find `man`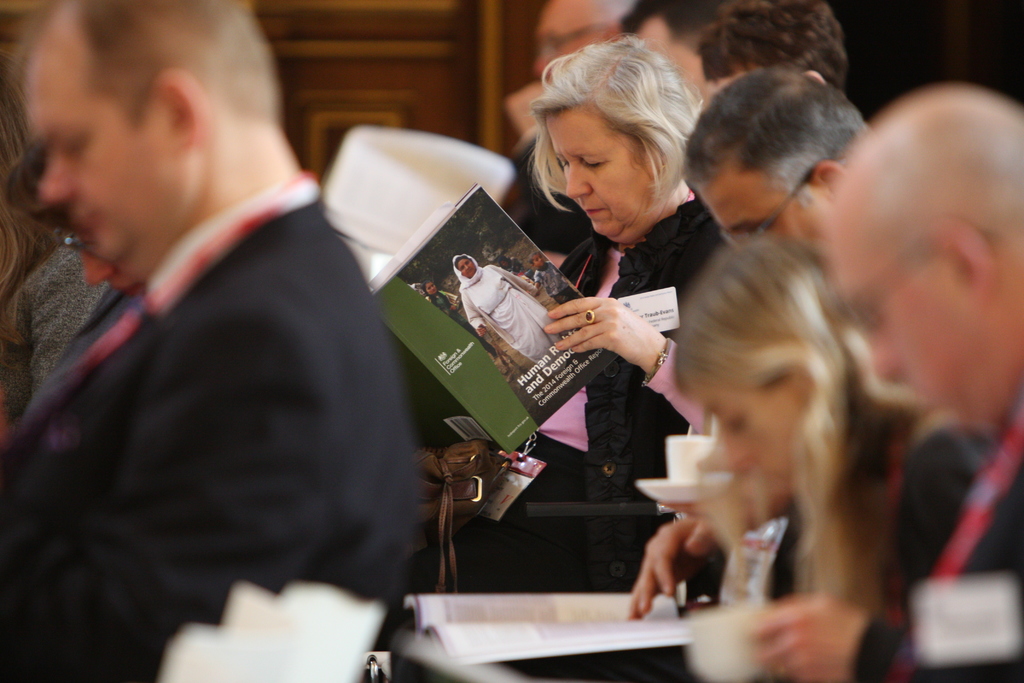
bbox=[500, 0, 628, 251]
